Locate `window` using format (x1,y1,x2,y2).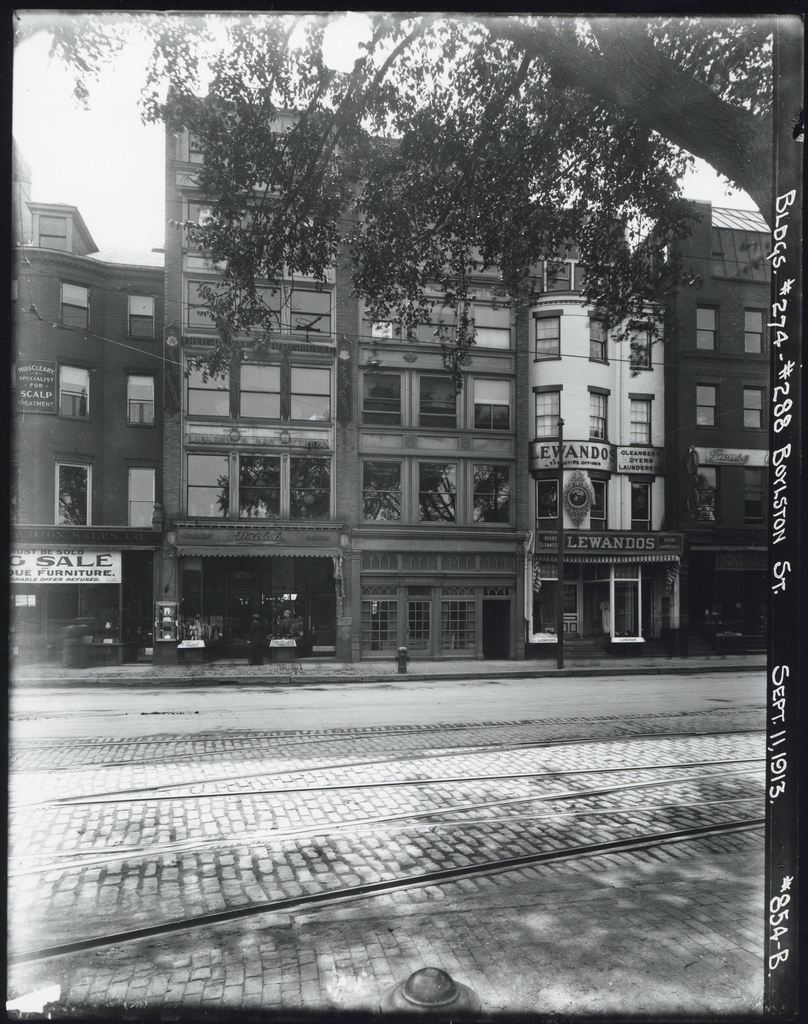
(183,447,232,522).
